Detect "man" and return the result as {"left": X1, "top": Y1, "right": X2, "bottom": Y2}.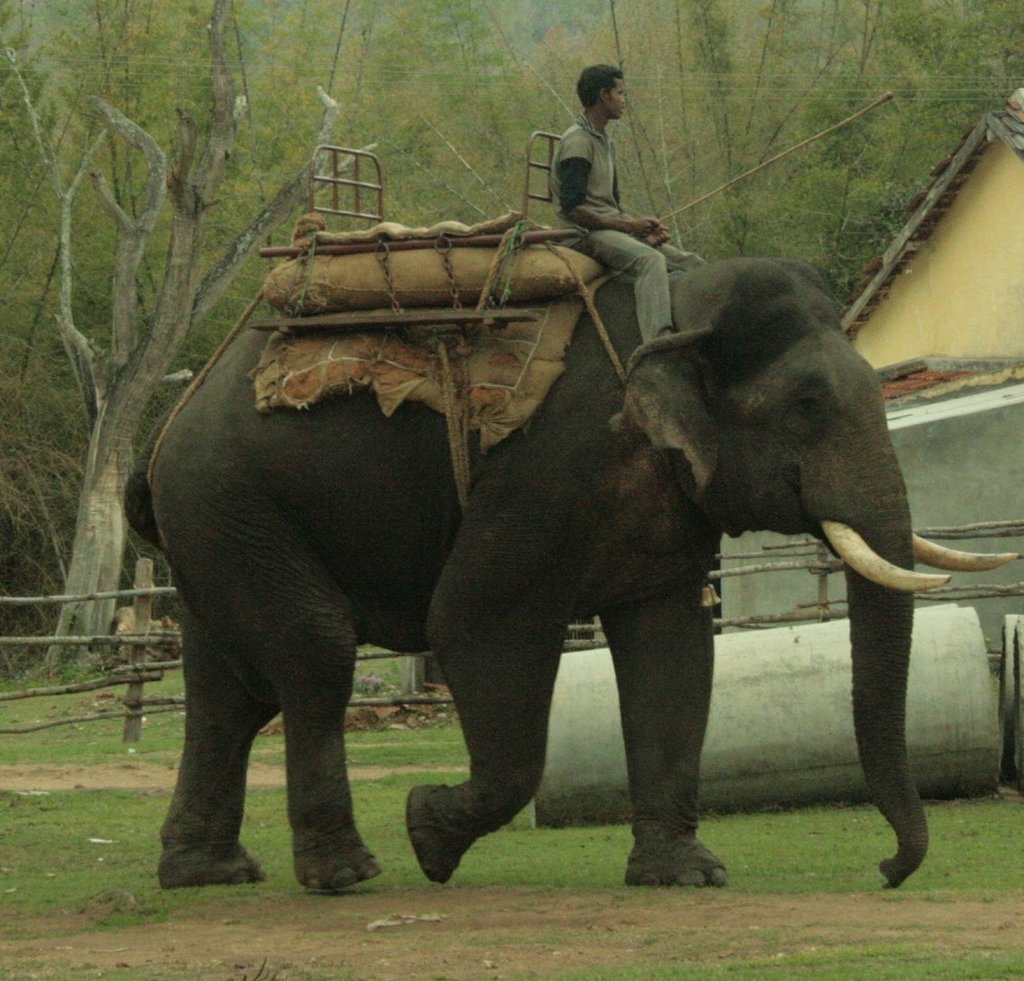
{"left": 549, "top": 59, "right": 703, "bottom": 348}.
